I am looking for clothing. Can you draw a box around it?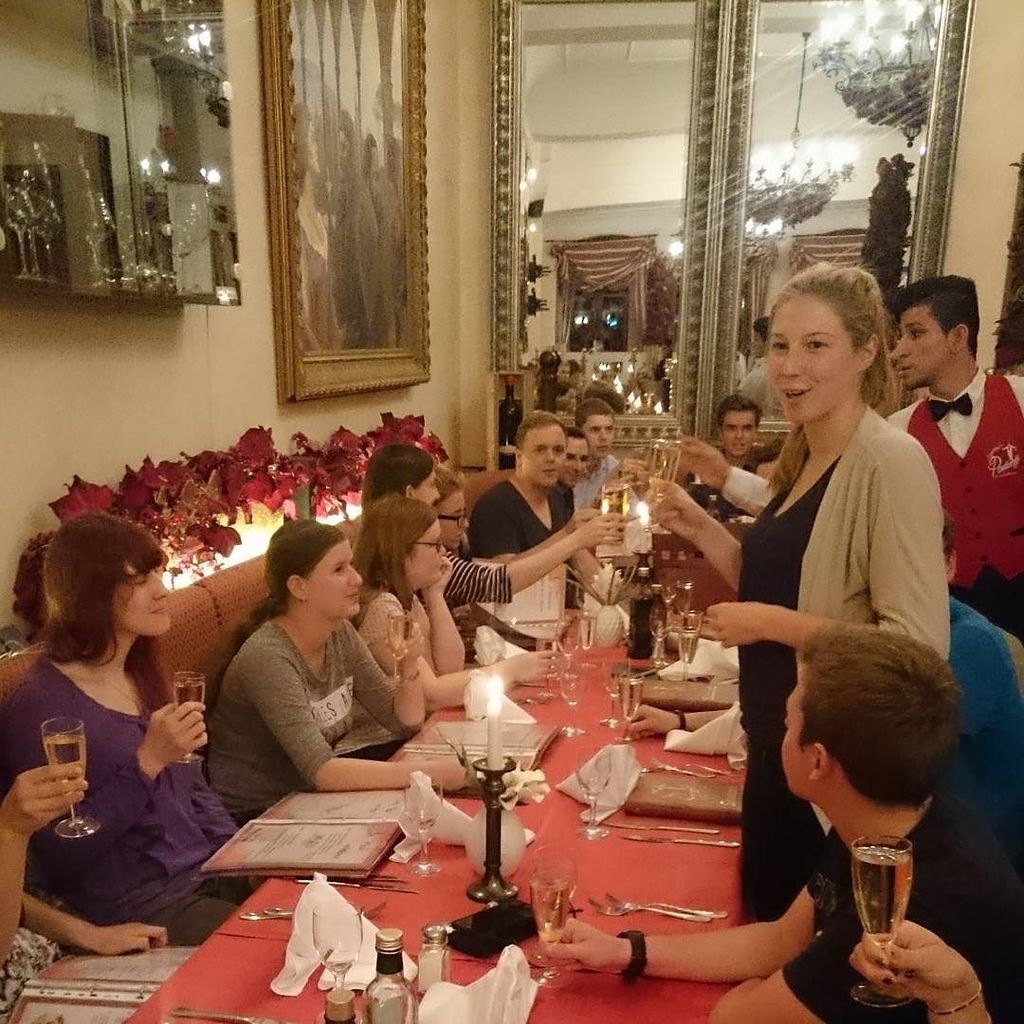
Sure, the bounding box is 18:612:229:960.
